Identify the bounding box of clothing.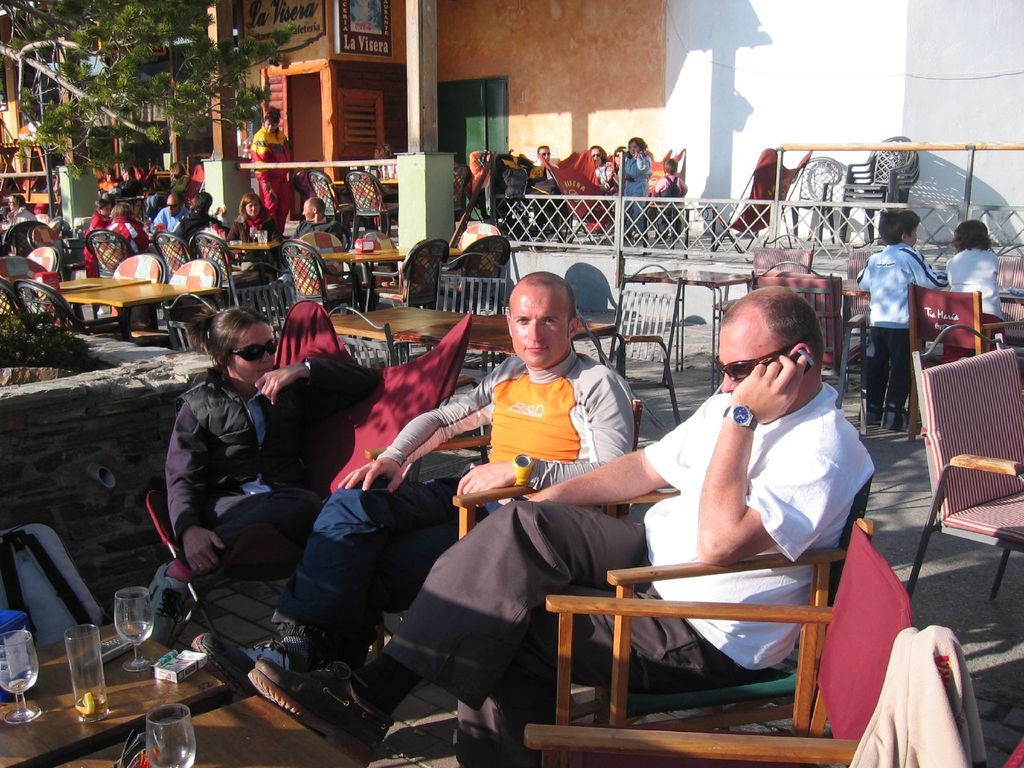
(11,204,38,219).
